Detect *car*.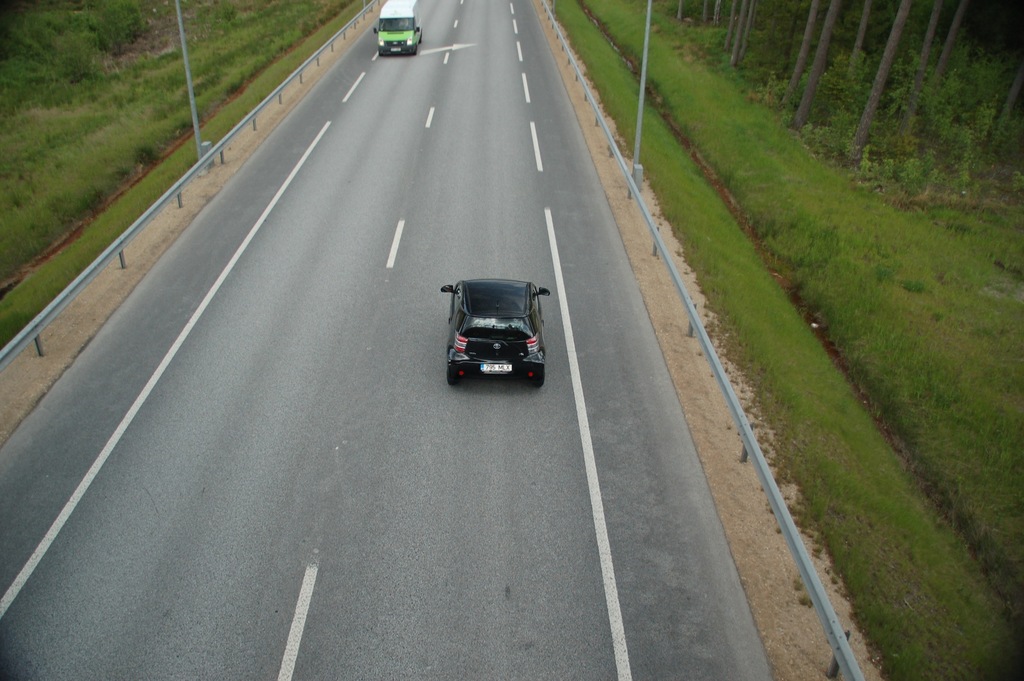
Detected at [x1=442, y1=280, x2=550, y2=389].
